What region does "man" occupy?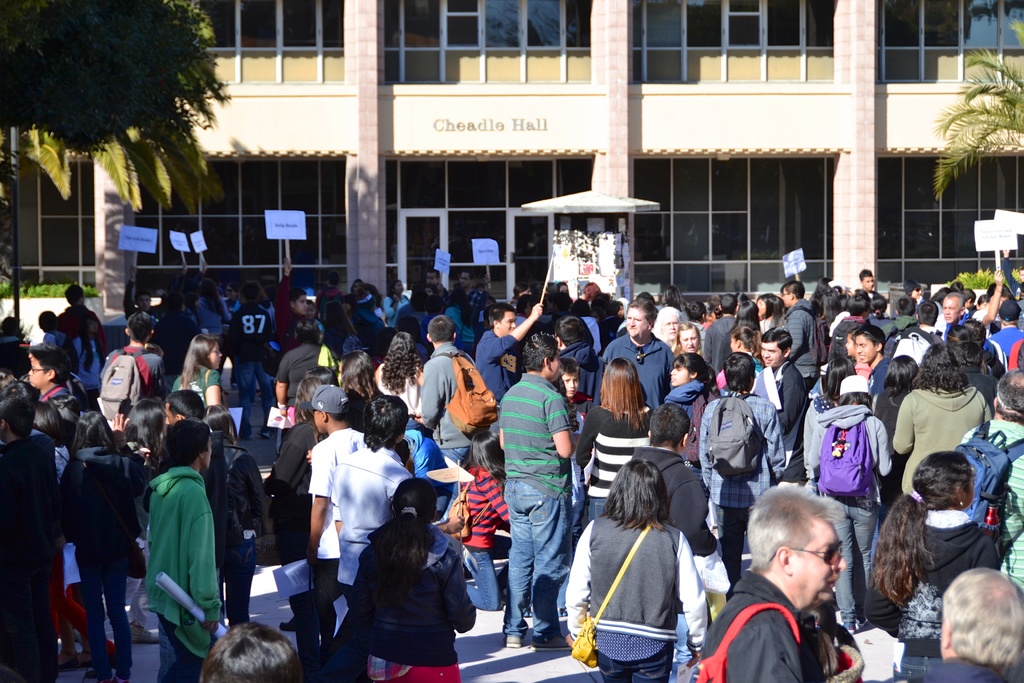
225 281 268 441.
